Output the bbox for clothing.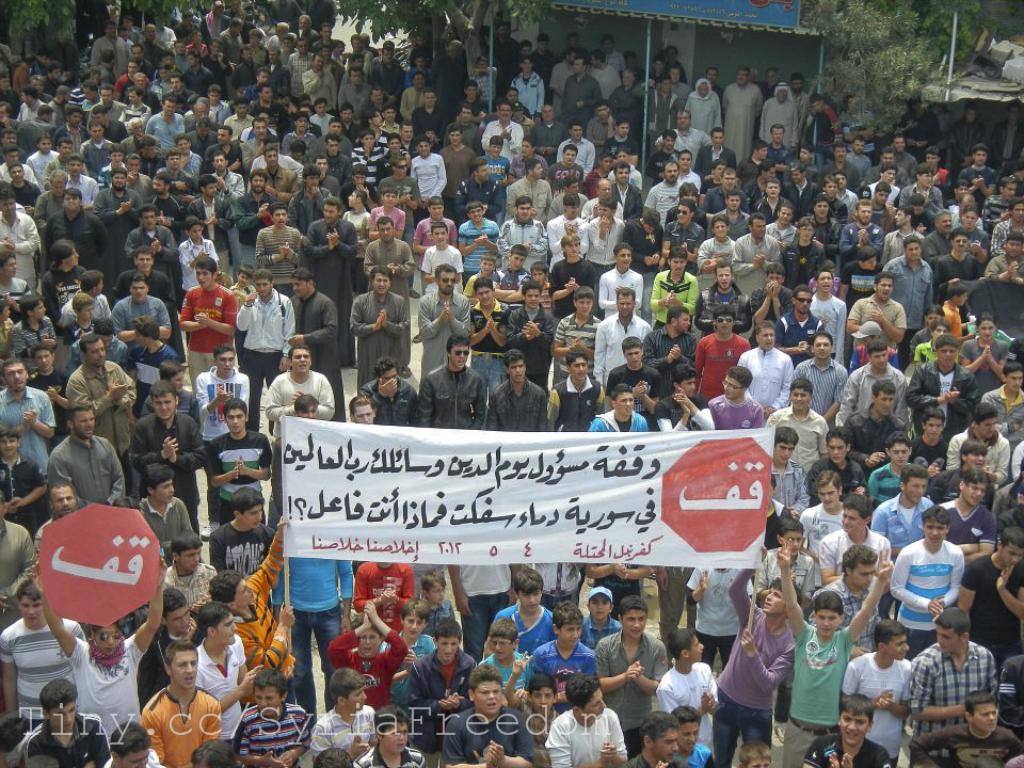
bbox=[862, 164, 881, 182].
